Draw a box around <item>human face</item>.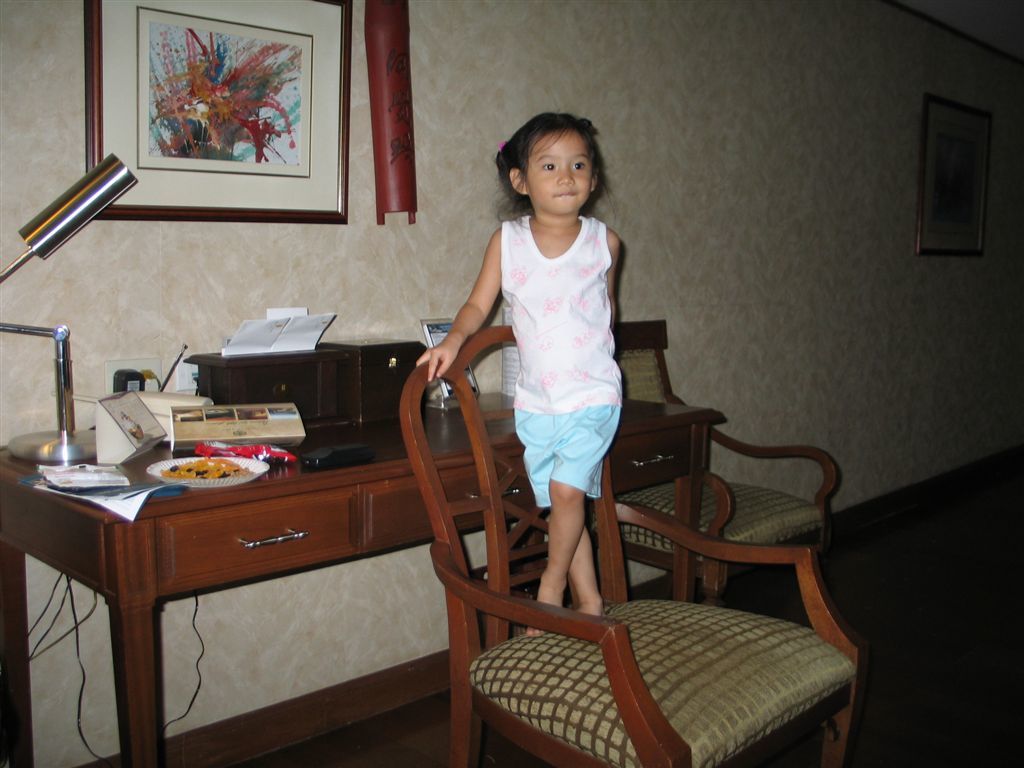
<region>522, 129, 591, 214</region>.
